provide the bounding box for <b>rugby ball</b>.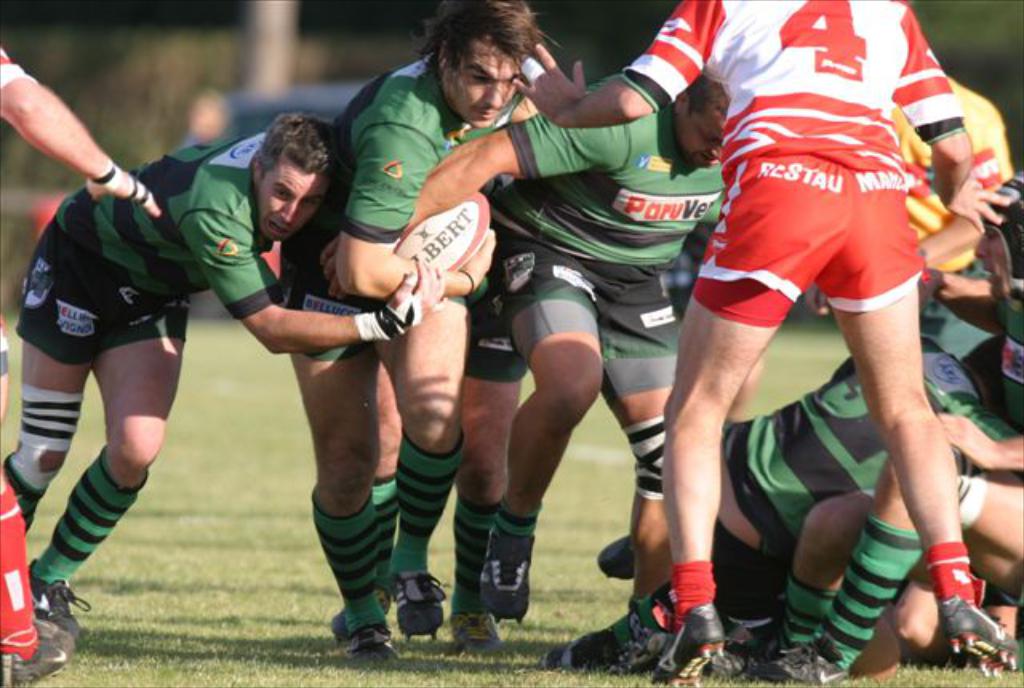
select_region(394, 192, 490, 272).
